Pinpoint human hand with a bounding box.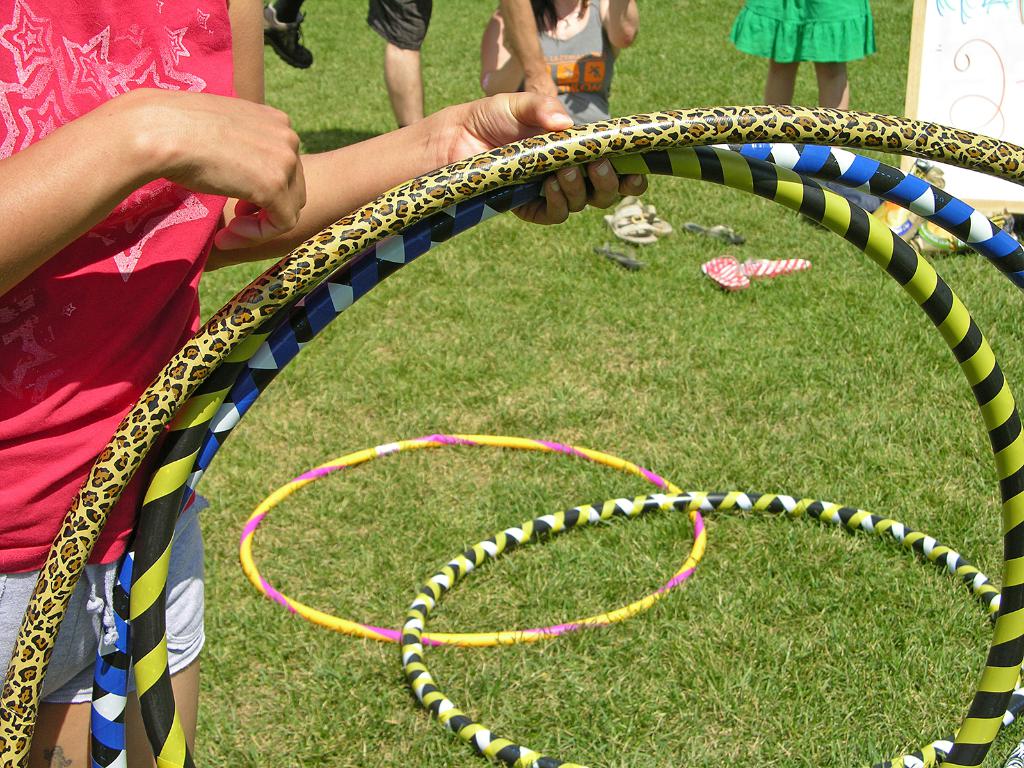
<region>525, 73, 557, 100</region>.
